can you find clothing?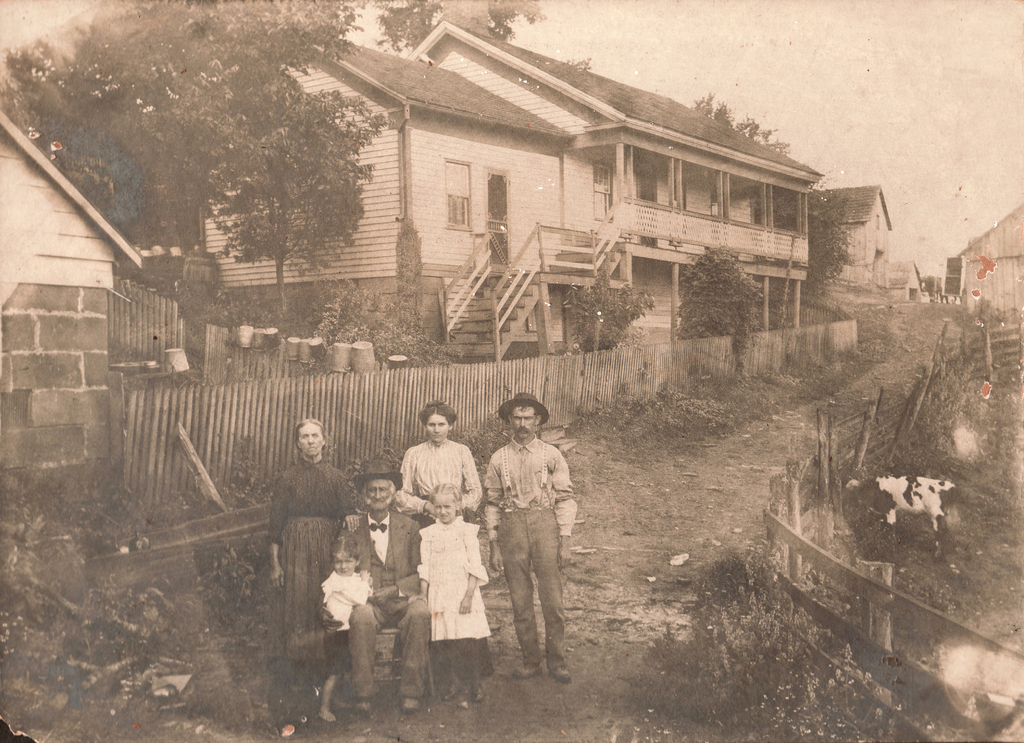
Yes, bounding box: rect(390, 434, 483, 529).
